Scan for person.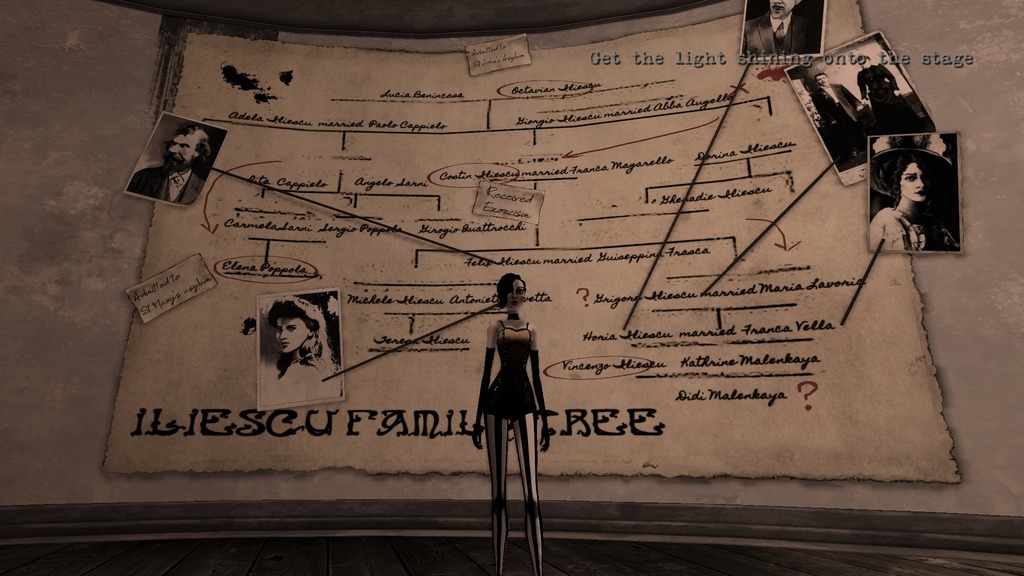
Scan result: detection(868, 143, 964, 255).
